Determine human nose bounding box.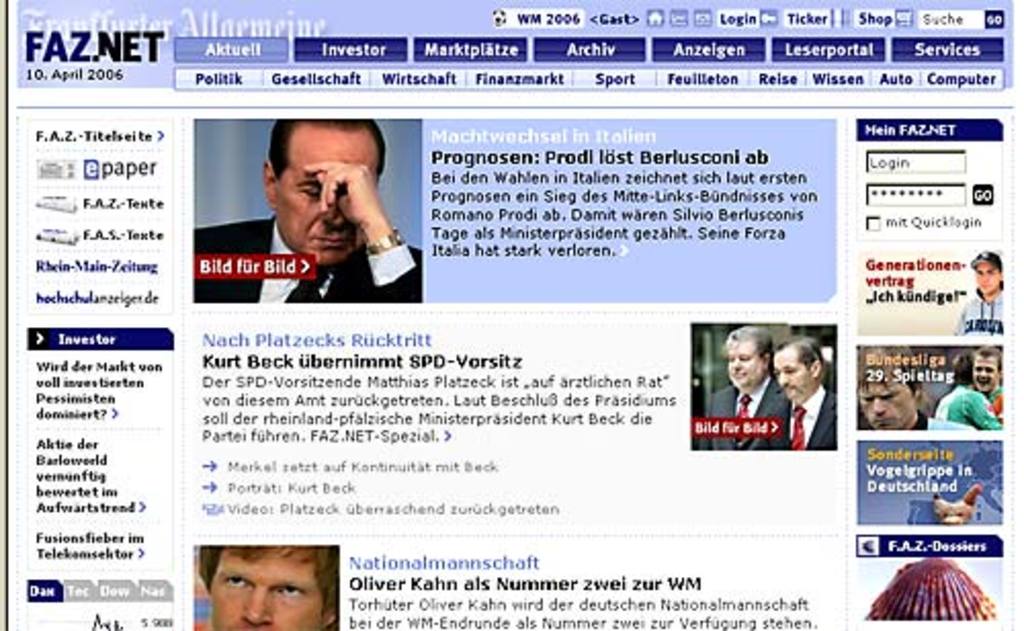
Determined: left=733, top=359, right=743, bottom=367.
